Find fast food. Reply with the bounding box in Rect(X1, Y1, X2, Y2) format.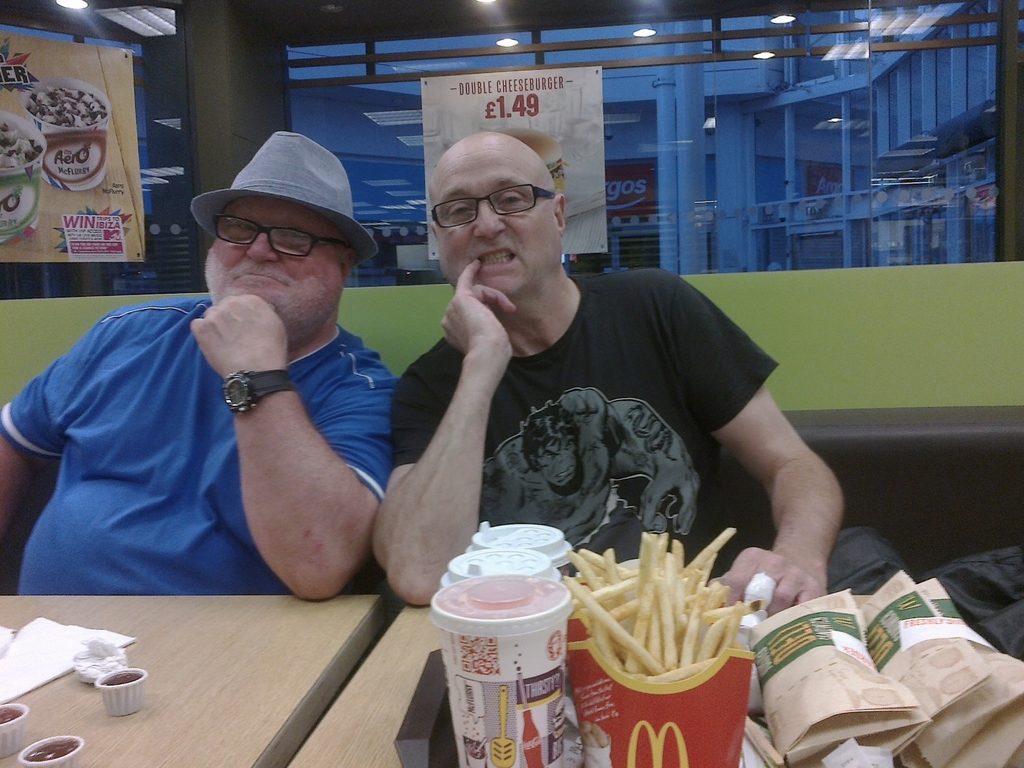
Rect(495, 129, 567, 196).
